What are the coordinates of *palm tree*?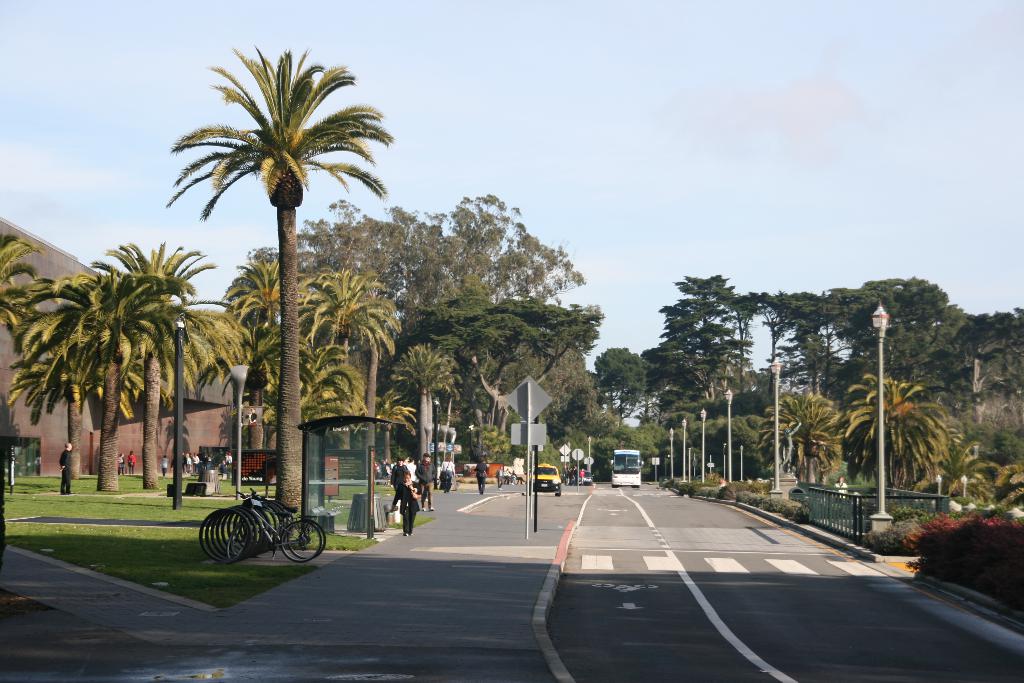
<box>394,335,461,450</box>.
